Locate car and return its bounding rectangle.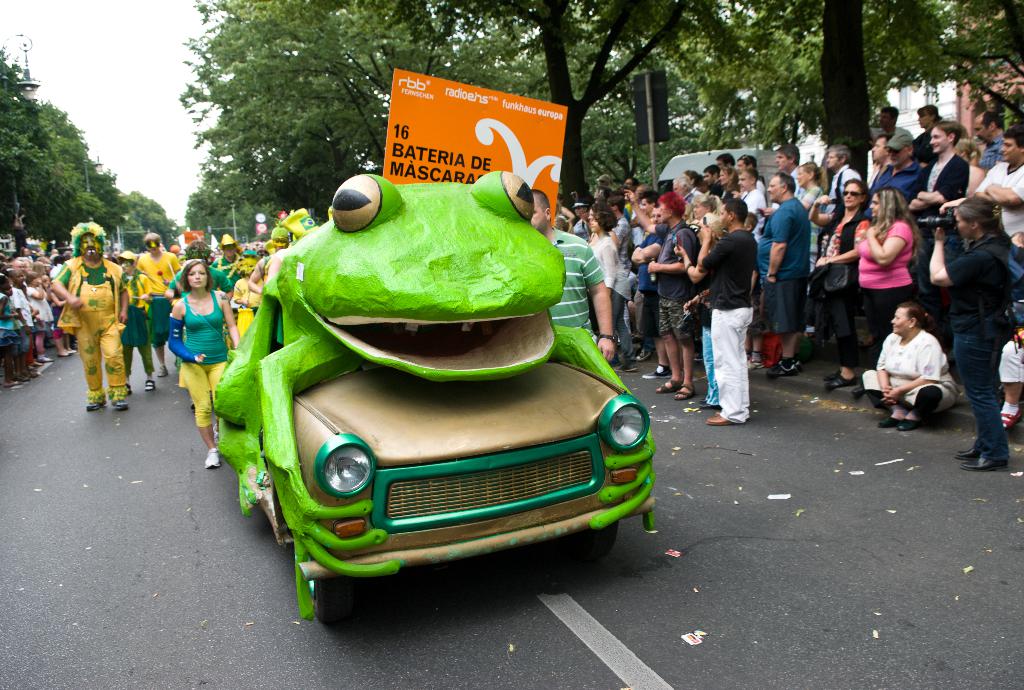
(249, 362, 656, 620).
